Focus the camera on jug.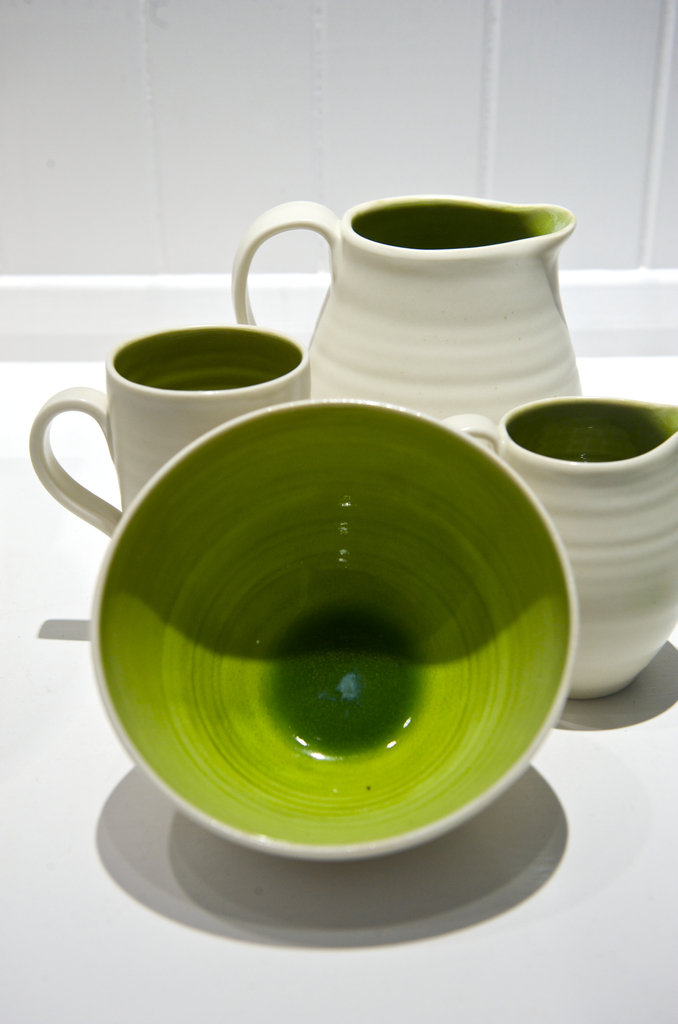
Focus region: detection(440, 394, 677, 700).
